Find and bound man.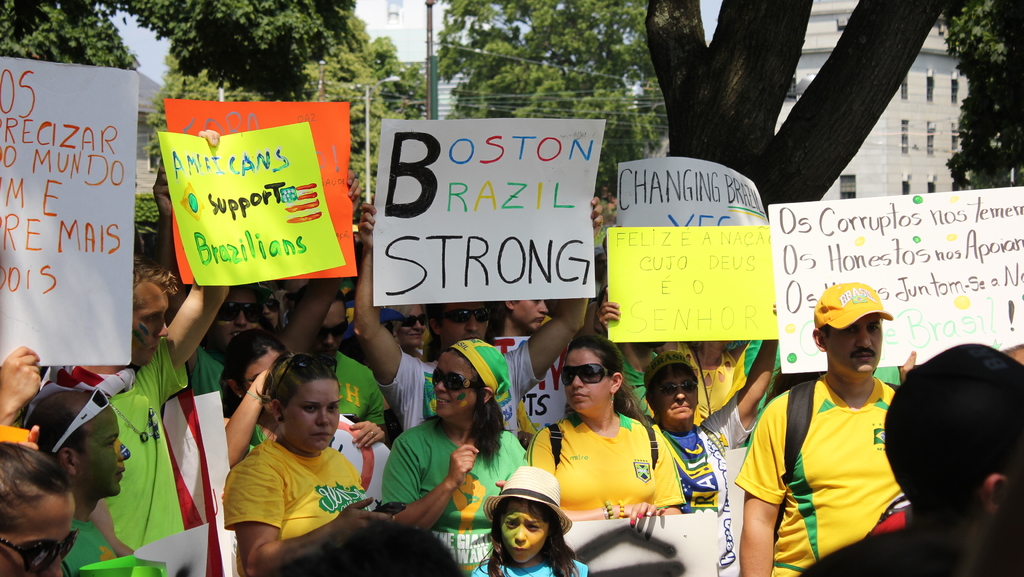
Bound: [640,293,787,517].
